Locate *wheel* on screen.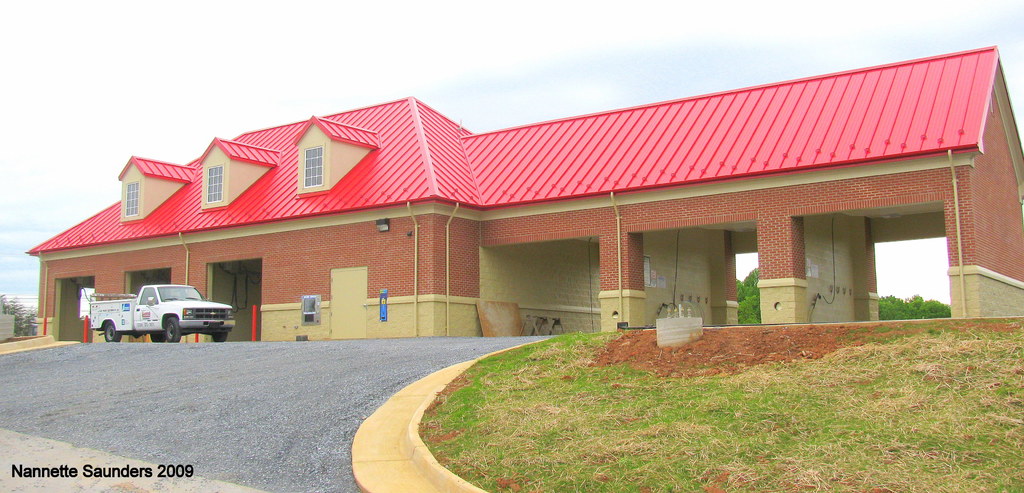
On screen at left=161, top=314, right=182, bottom=343.
